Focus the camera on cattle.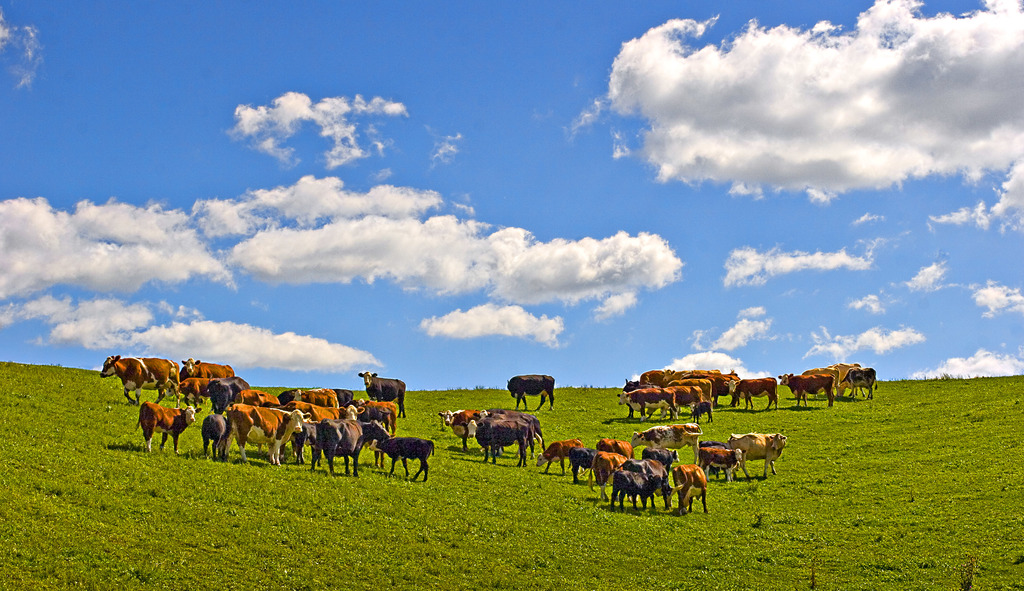
Focus region: x1=724, y1=375, x2=777, y2=408.
